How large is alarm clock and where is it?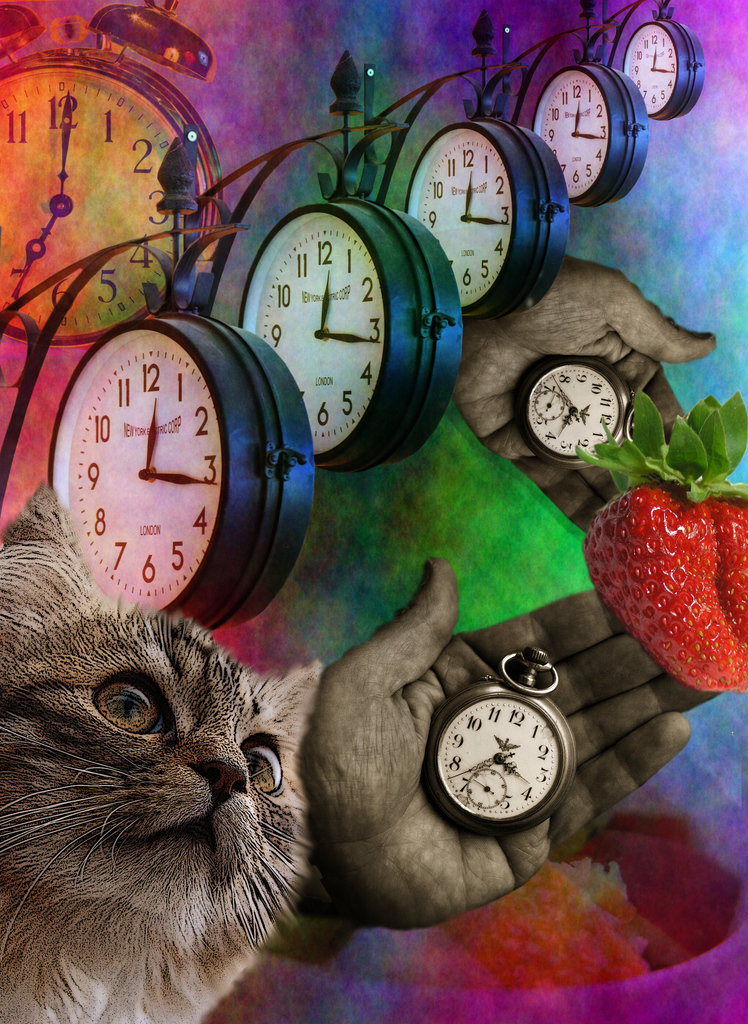
Bounding box: <region>244, 189, 478, 476</region>.
